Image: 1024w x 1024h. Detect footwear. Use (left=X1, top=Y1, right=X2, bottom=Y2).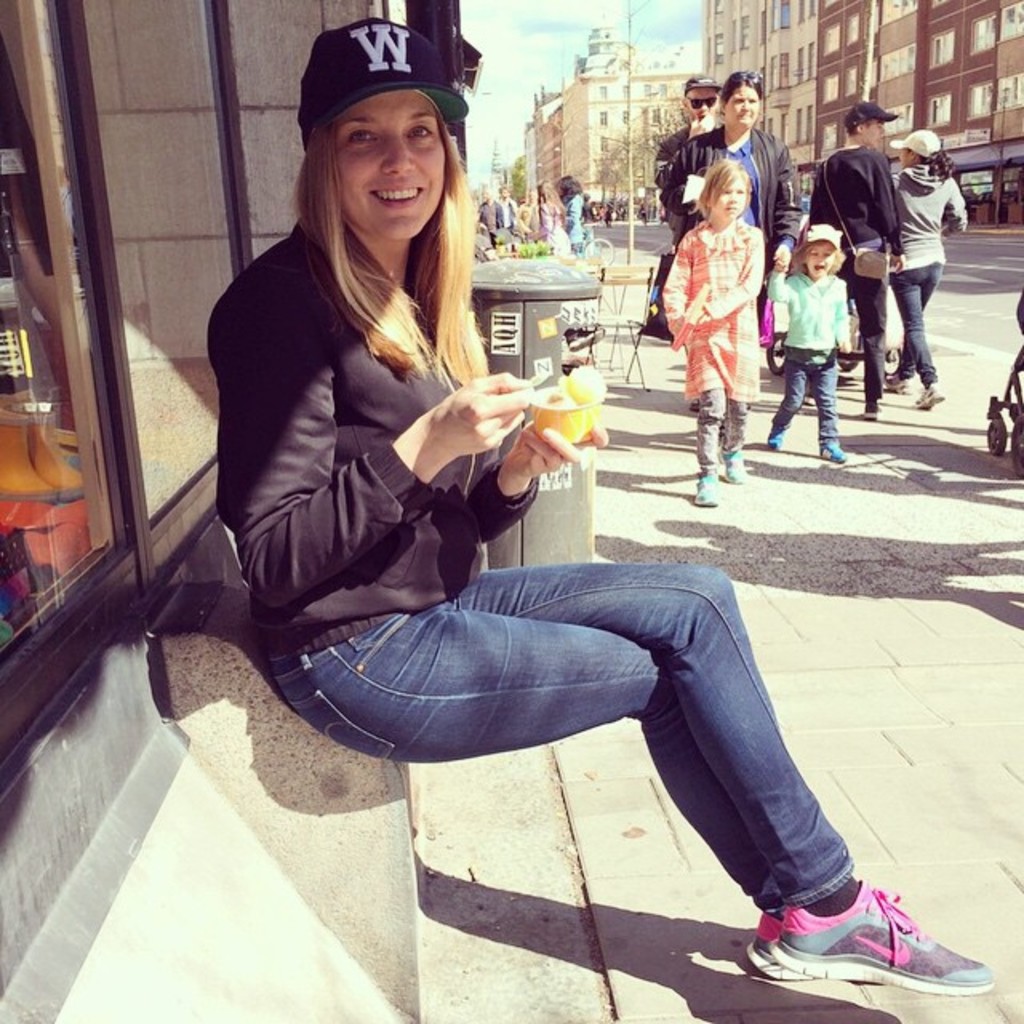
(left=912, top=382, right=944, bottom=411).
